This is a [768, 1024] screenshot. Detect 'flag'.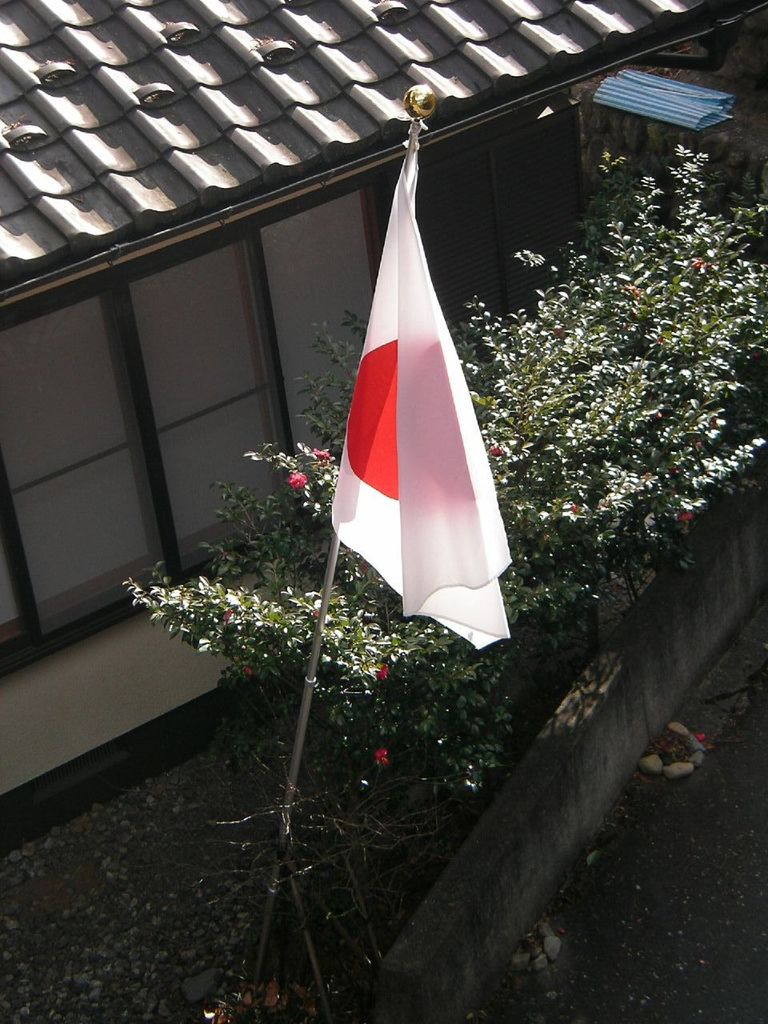
321,179,518,660.
